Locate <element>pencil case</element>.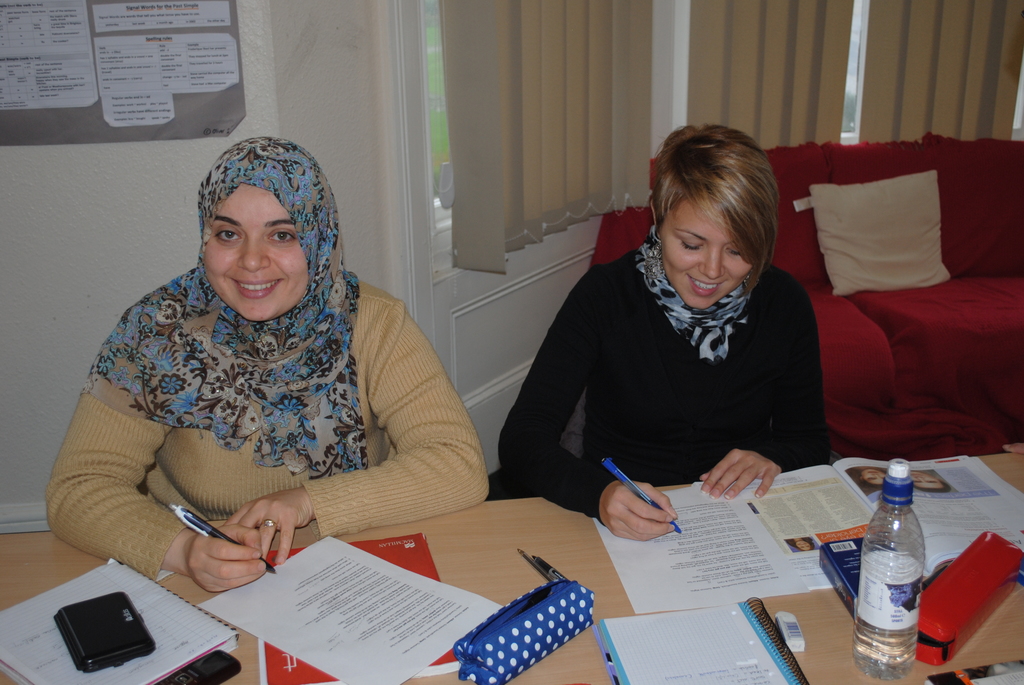
Bounding box: 913,528,1023,665.
